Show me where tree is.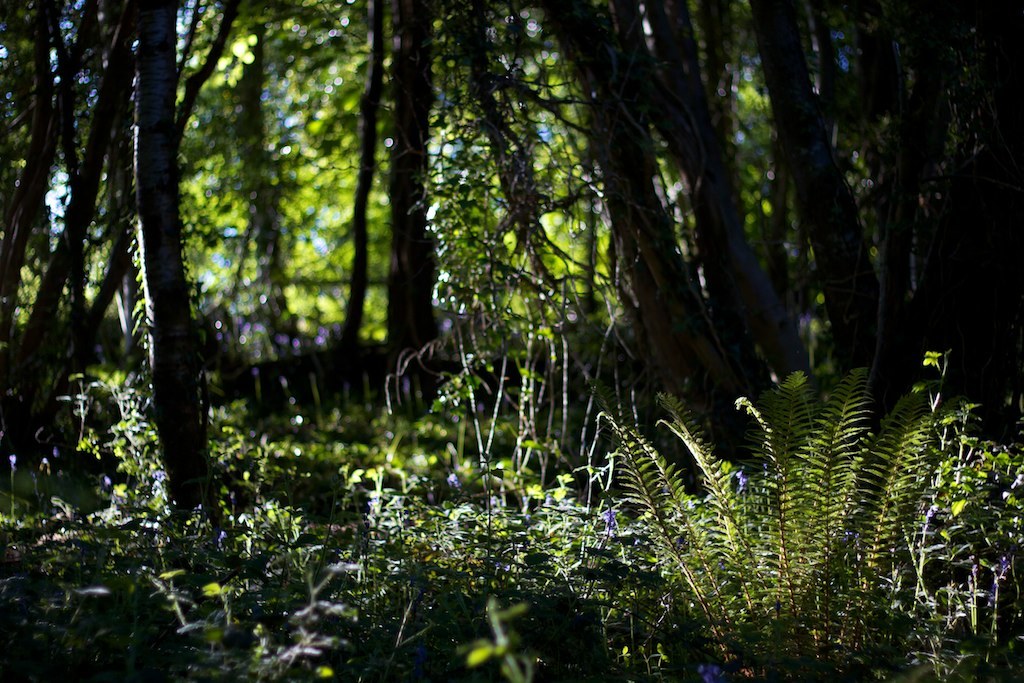
tree is at (0,5,122,458).
